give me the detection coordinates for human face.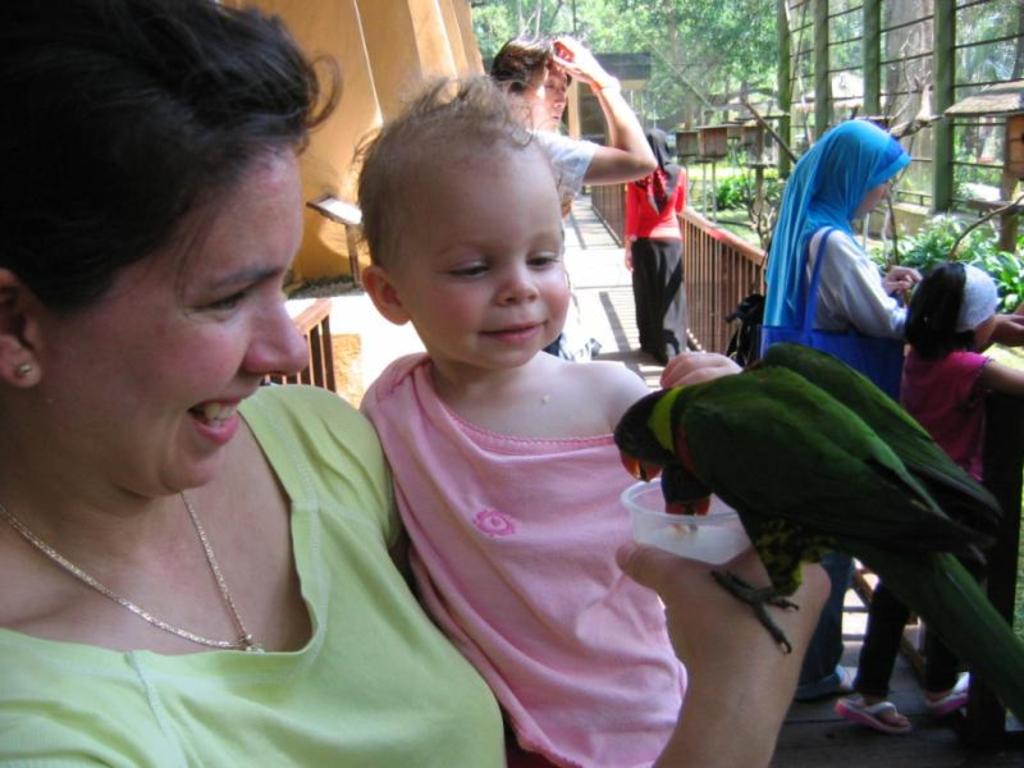
<region>855, 169, 896, 224</region>.
